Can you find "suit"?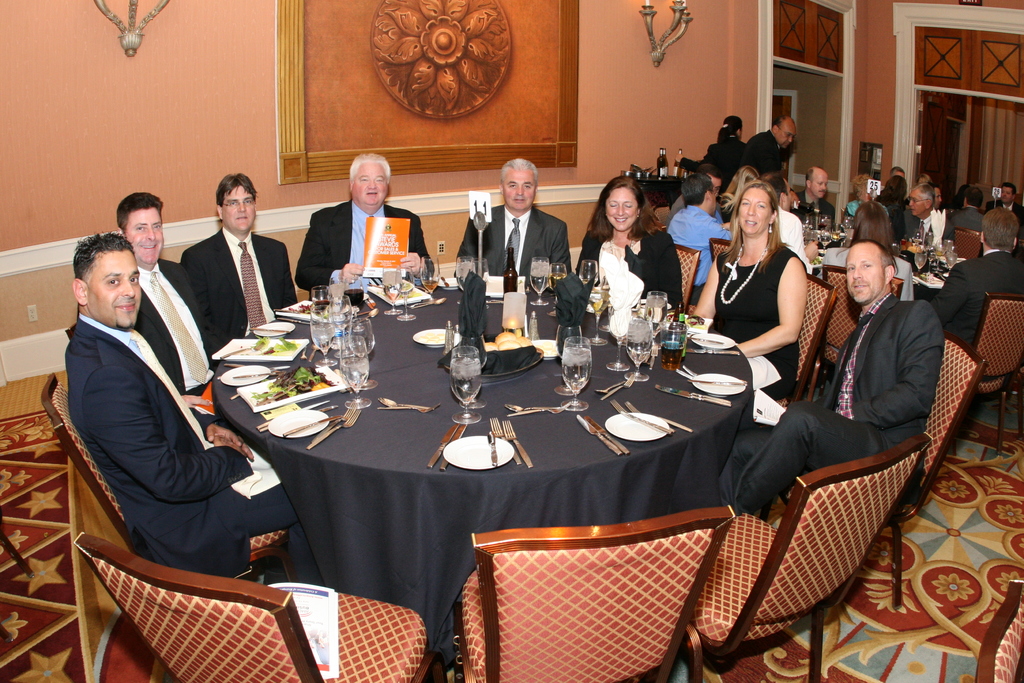
Yes, bounding box: 751/133/776/179.
